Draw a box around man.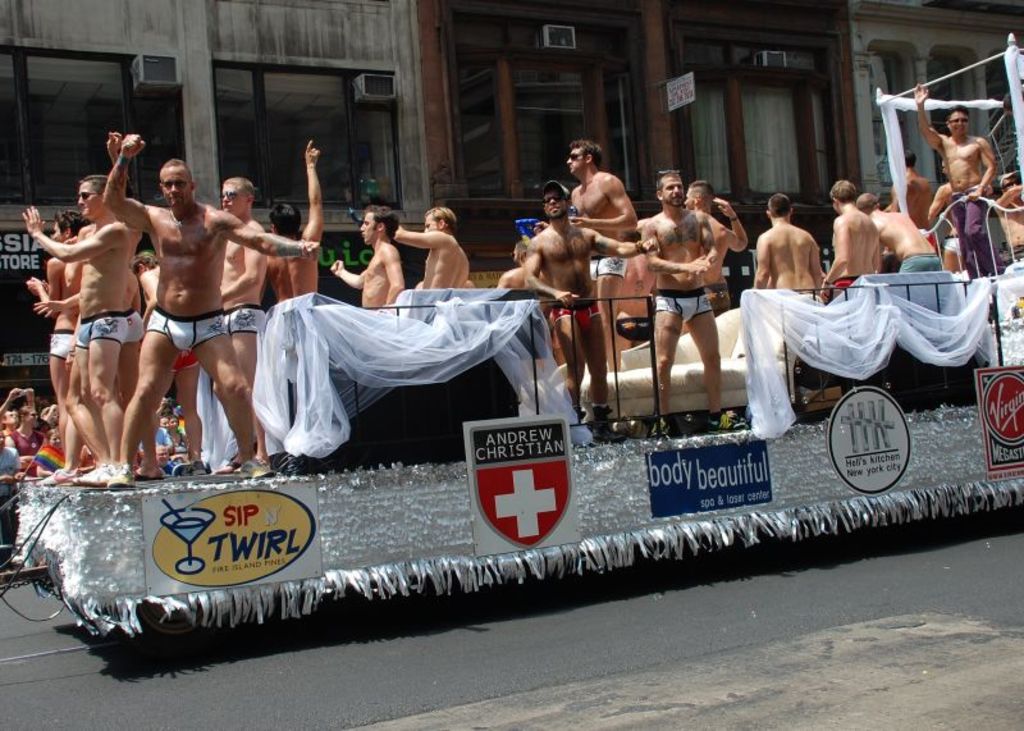
select_region(682, 181, 749, 319).
